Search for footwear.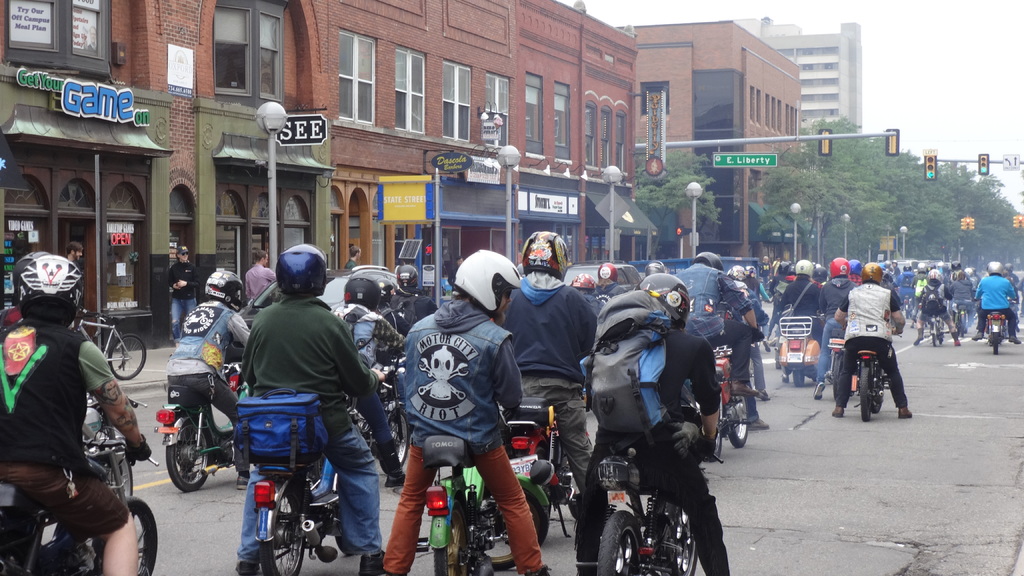
Found at pyautogui.locateOnScreen(391, 568, 408, 575).
